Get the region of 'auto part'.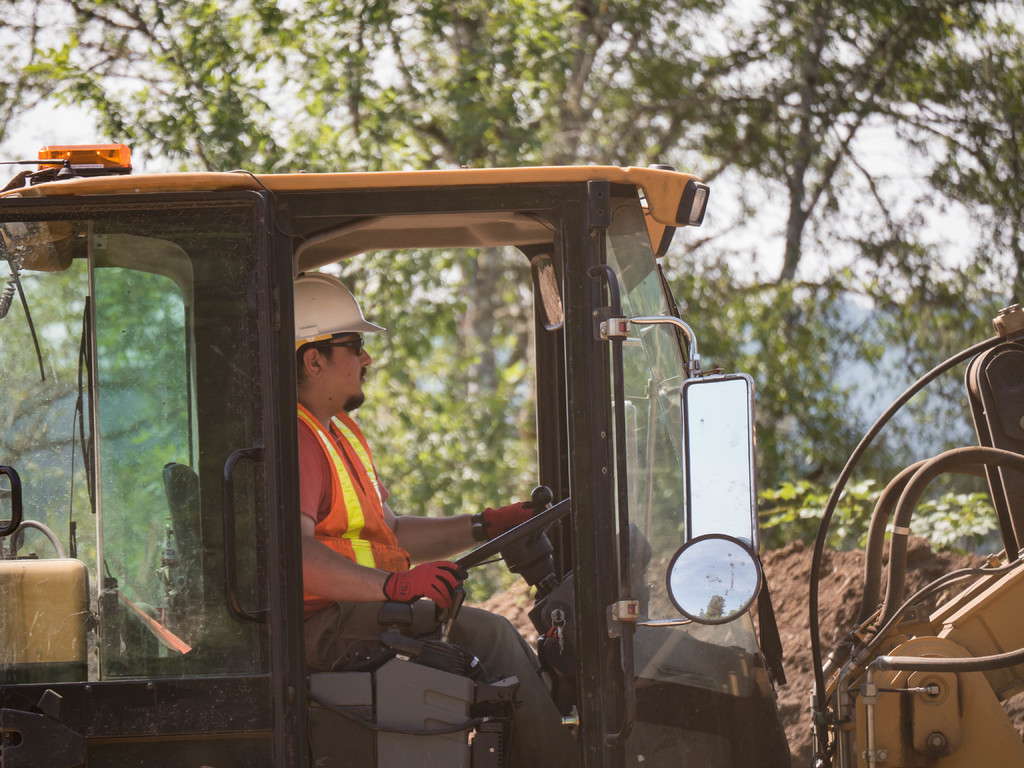
x1=636, y1=530, x2=769, y2=630.
